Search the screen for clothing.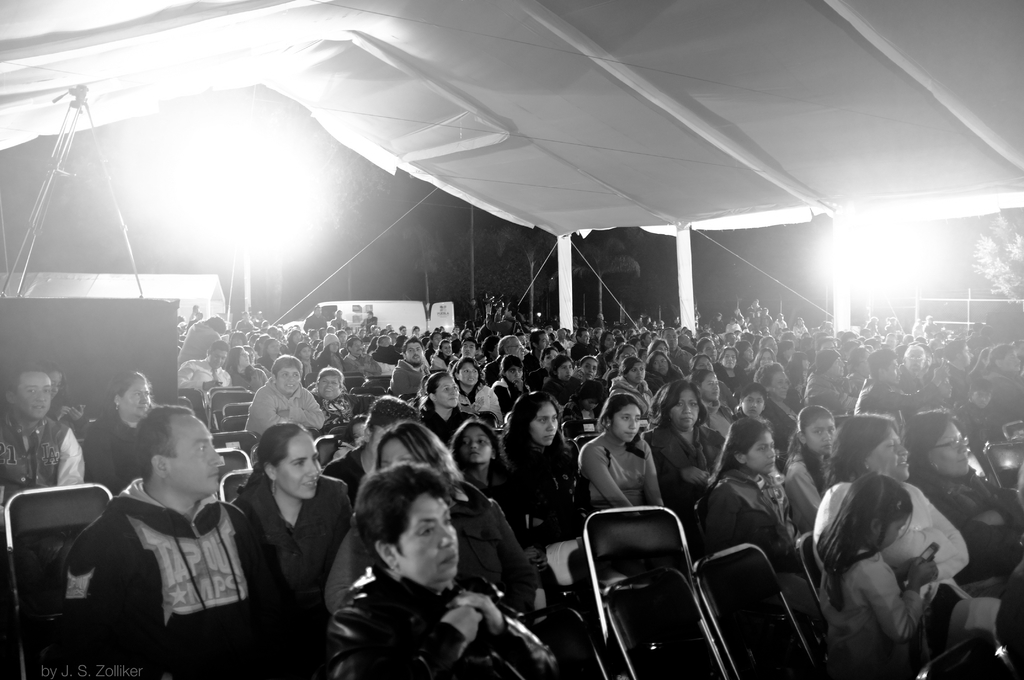
Found at box(887, 318, 911, 328).
